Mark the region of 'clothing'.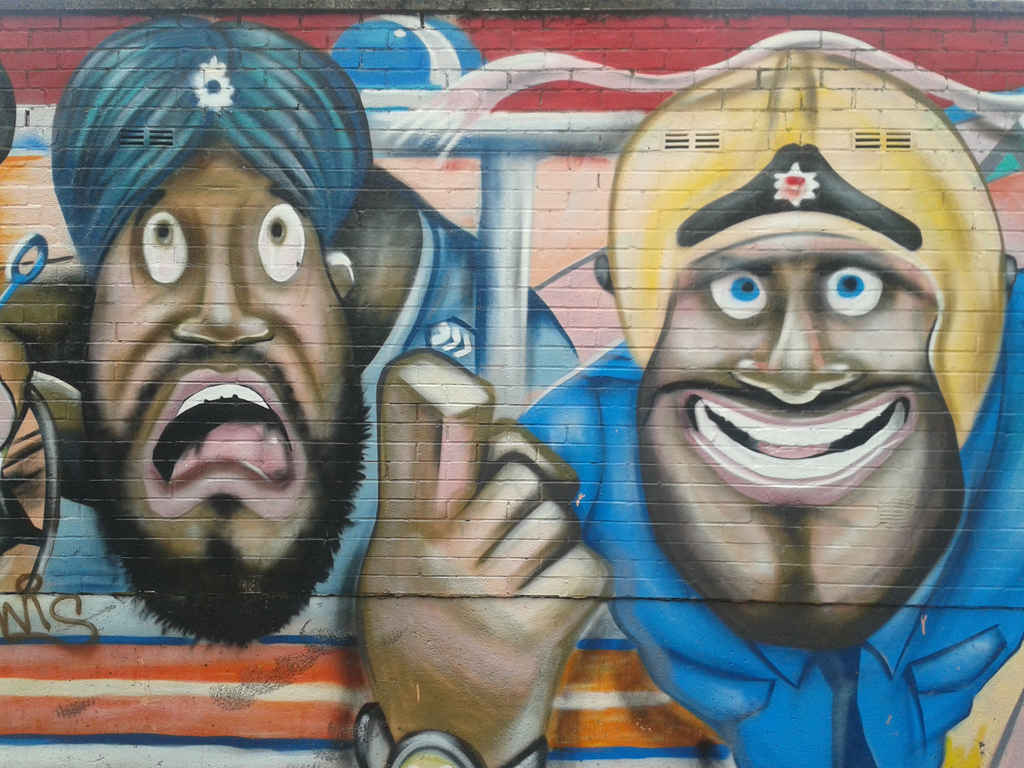
Region: (left=517, top=268, right=1023, bottom=767).
